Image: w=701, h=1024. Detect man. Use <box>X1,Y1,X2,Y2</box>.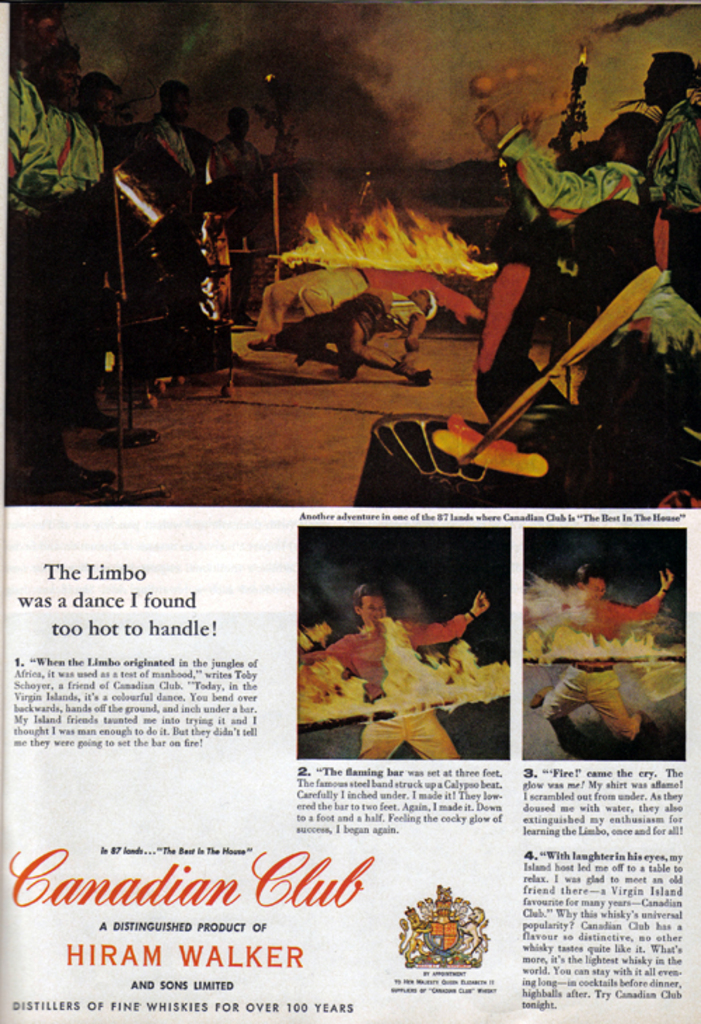
<box>294,591,488,757</box>.
